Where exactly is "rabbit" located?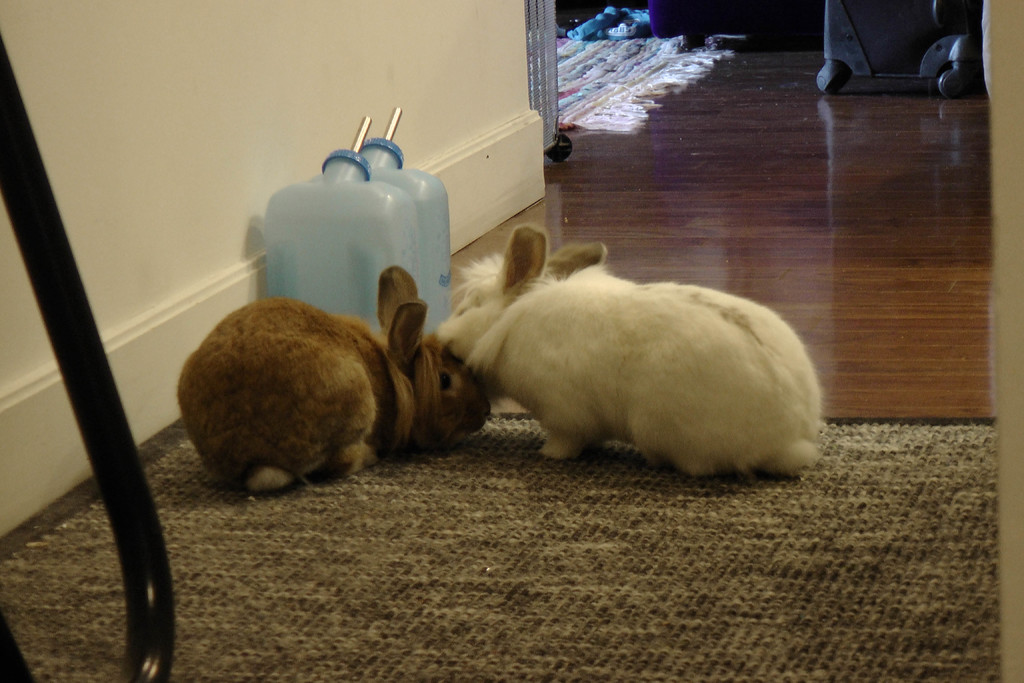
Its bounding box is bbox(178, 265, 495, 496).
